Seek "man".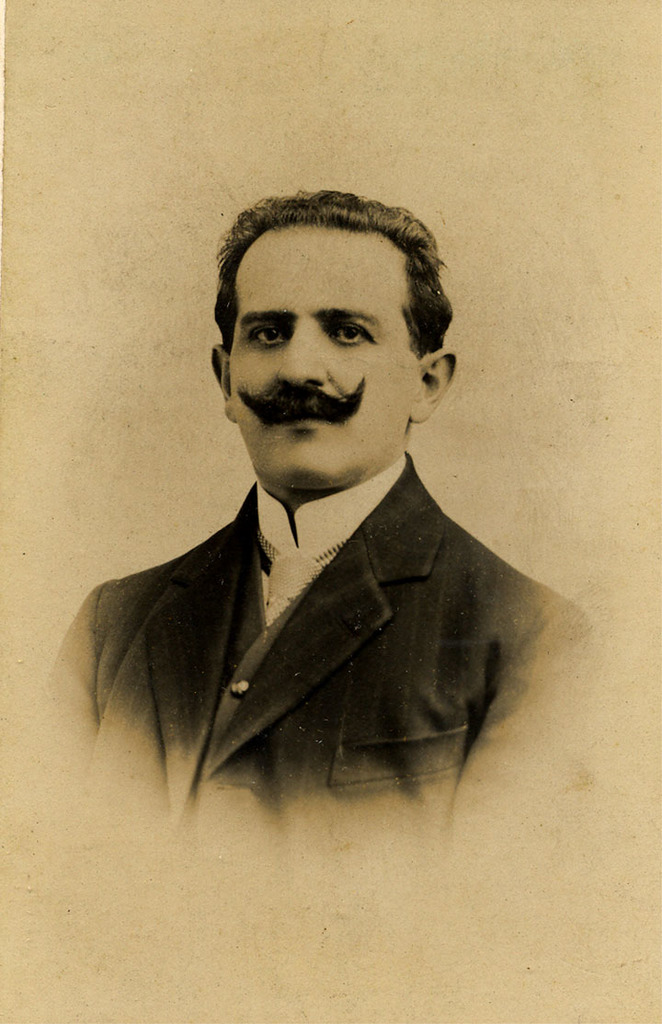
bbox(42, 191, 598, 845).
